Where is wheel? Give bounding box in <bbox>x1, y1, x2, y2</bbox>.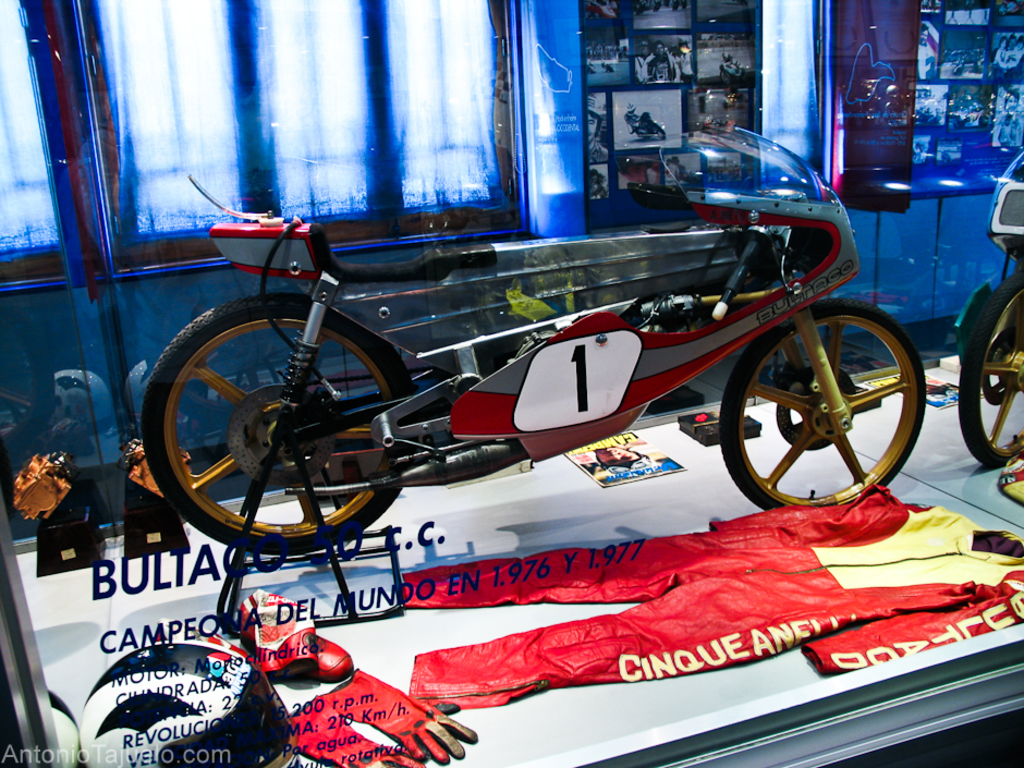
<bbox>958, 270, 1023, 465</bbox>.
